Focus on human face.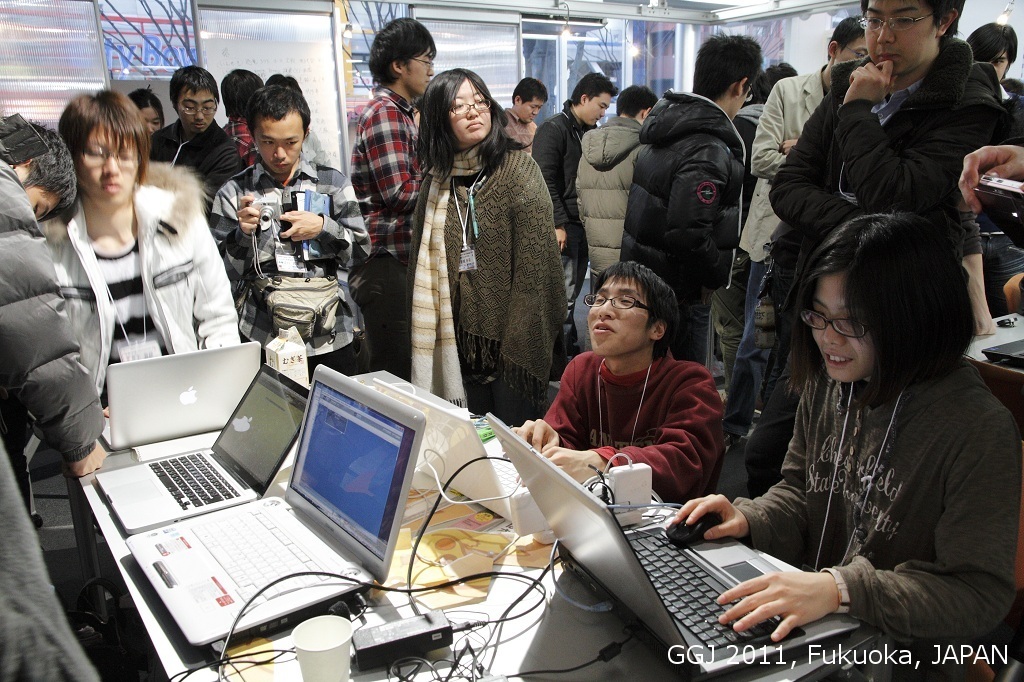
Focused at bbox=(865, 0, 939, 76).
